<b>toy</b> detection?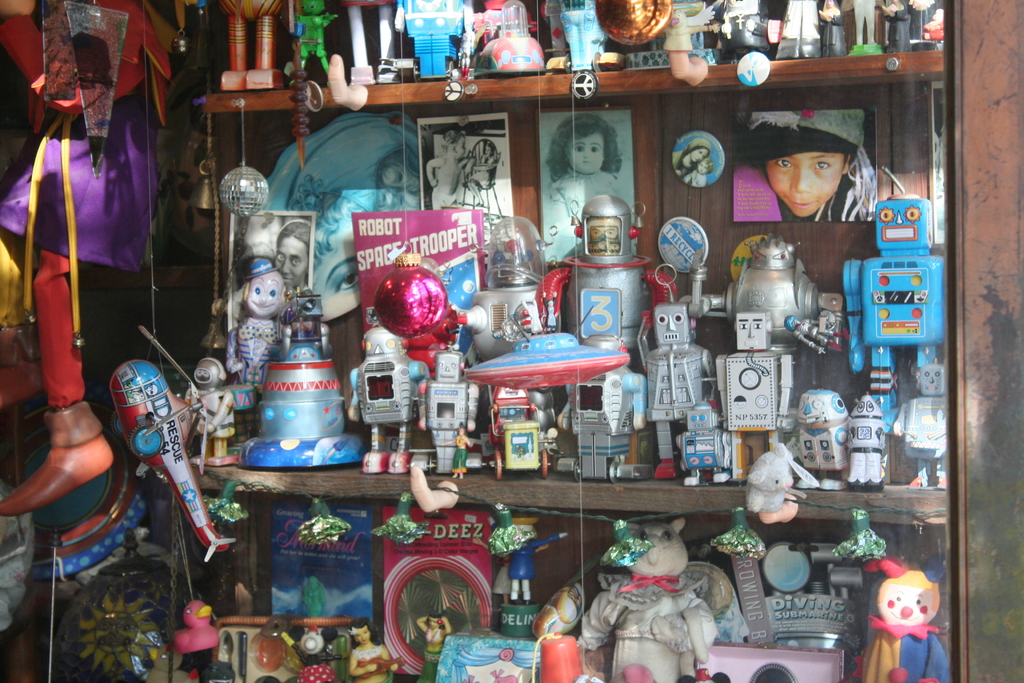
(348, 325, 423, 473)
